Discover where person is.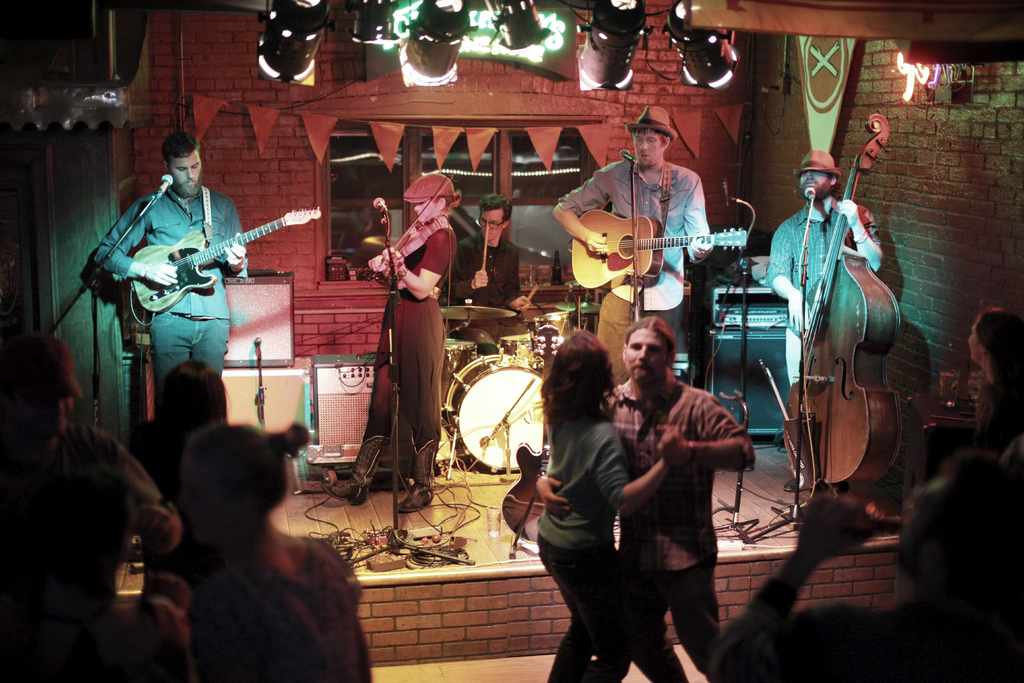
Discovered at Rect(530, 324, 691, 682).
